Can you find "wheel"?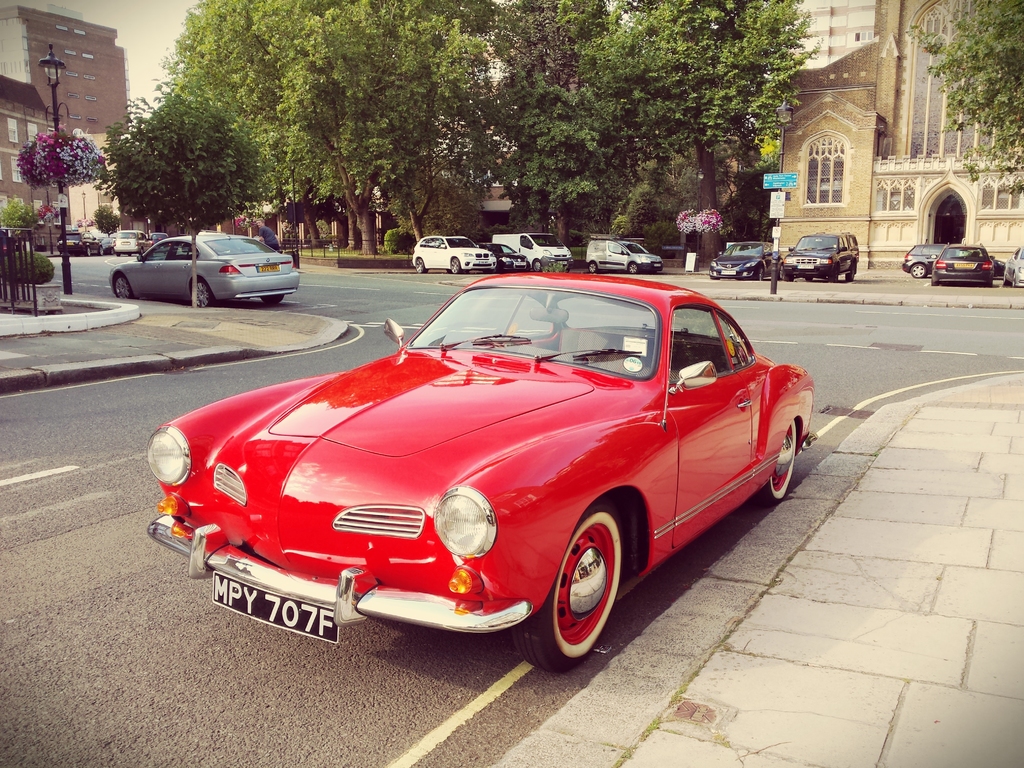
Yes, bounding box: (left=191, top=276, right=207, bottom=308).
